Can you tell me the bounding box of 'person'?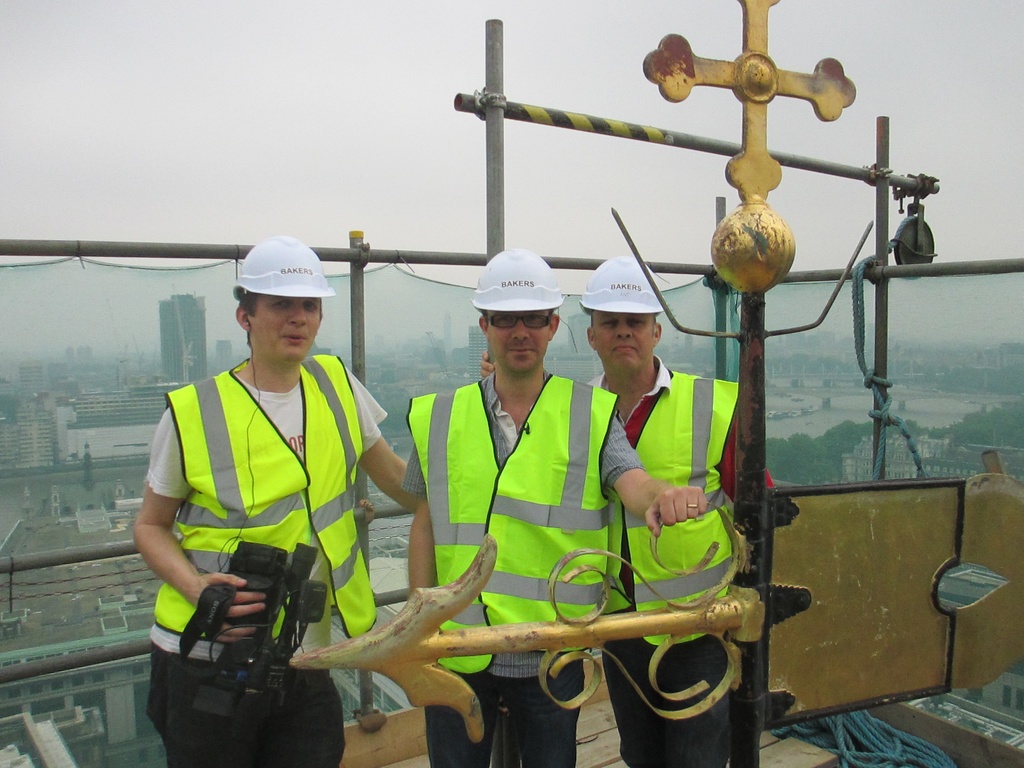
(141,253,387,742).
